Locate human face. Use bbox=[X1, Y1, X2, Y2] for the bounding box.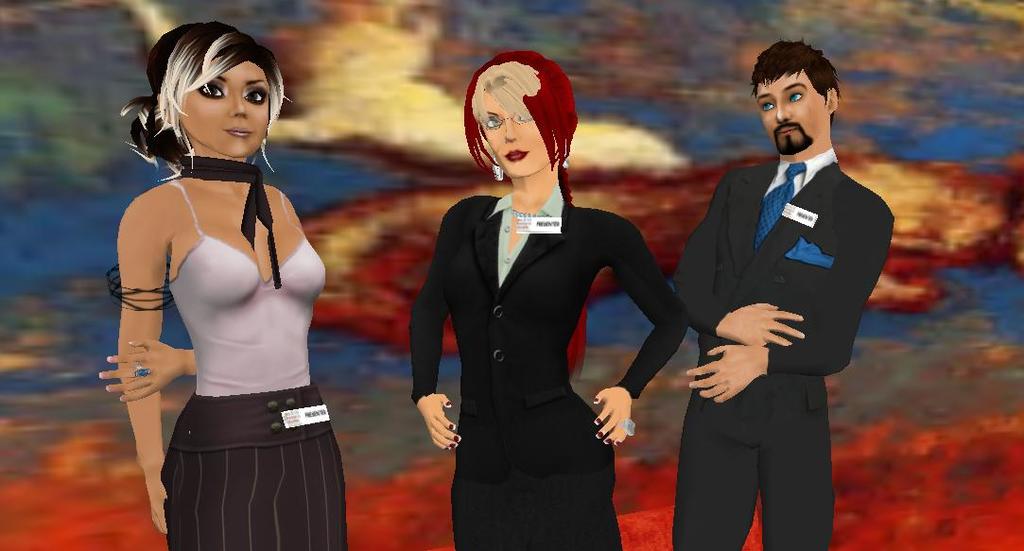
bbox=[476, 92, 548, 182].
